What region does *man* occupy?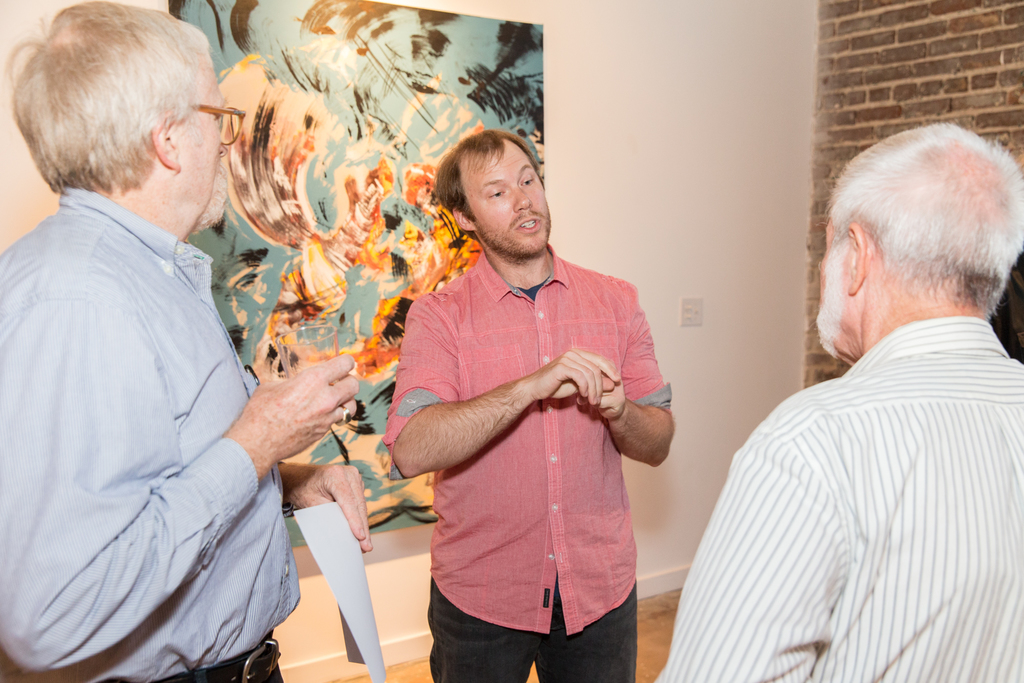
box=[0, 0, 365, 682].
